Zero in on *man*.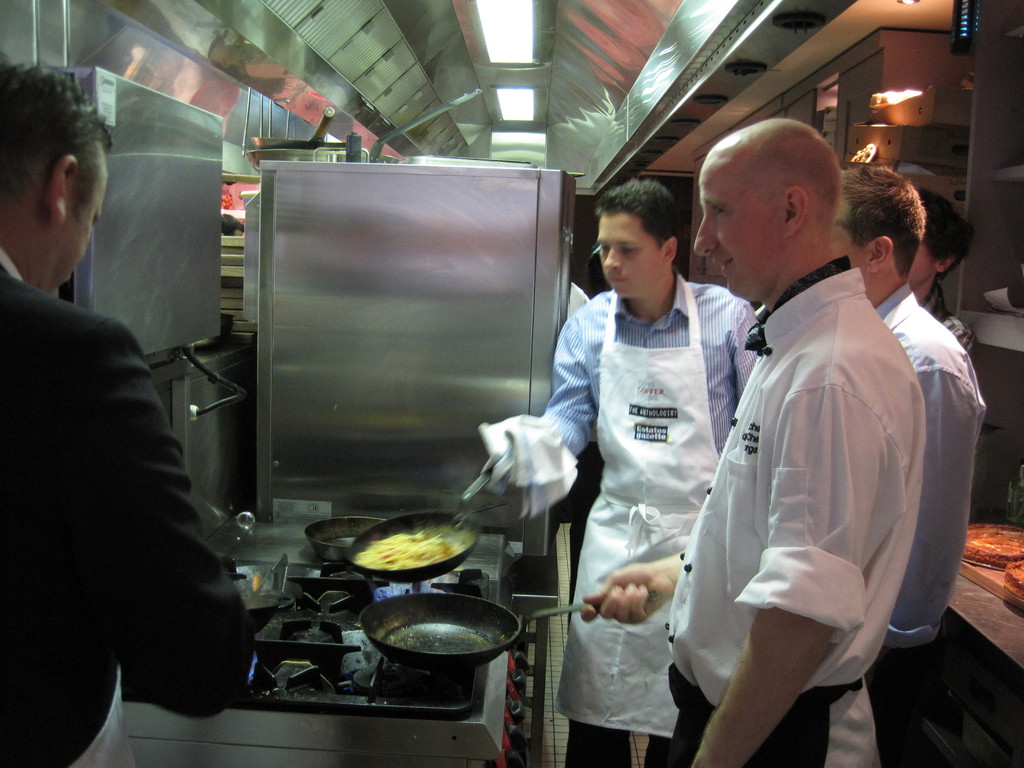
Zeroed in: crop(829, 166, 985, 767).
